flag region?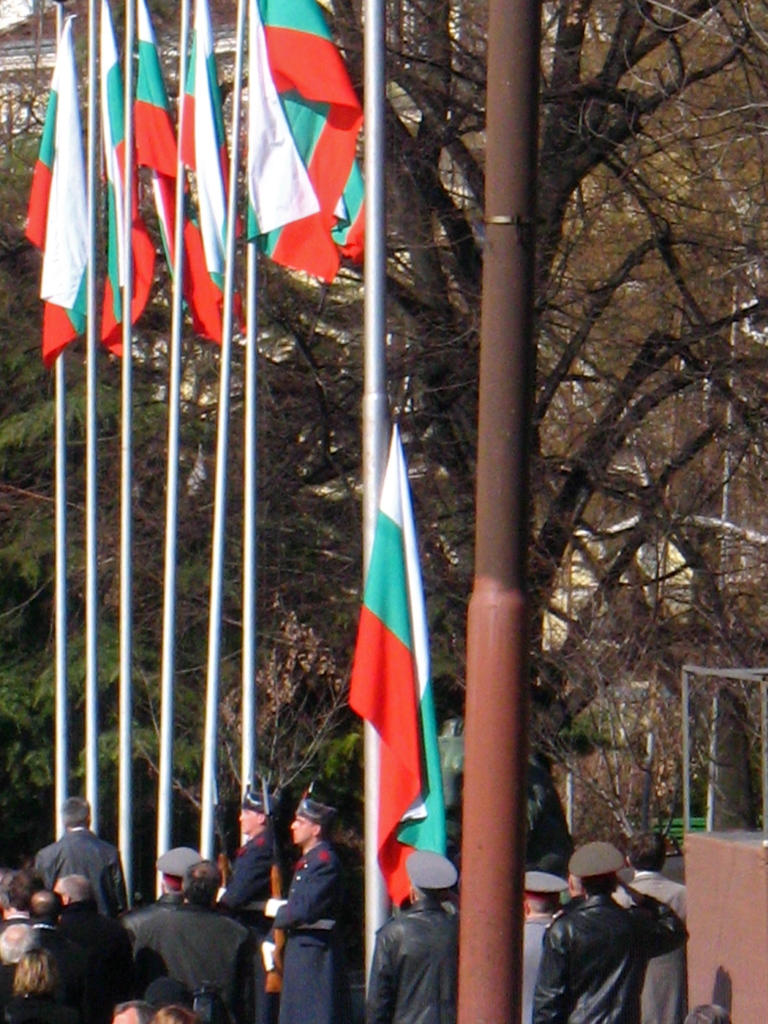
(left=241, top=8, right=368, bottom=274)
